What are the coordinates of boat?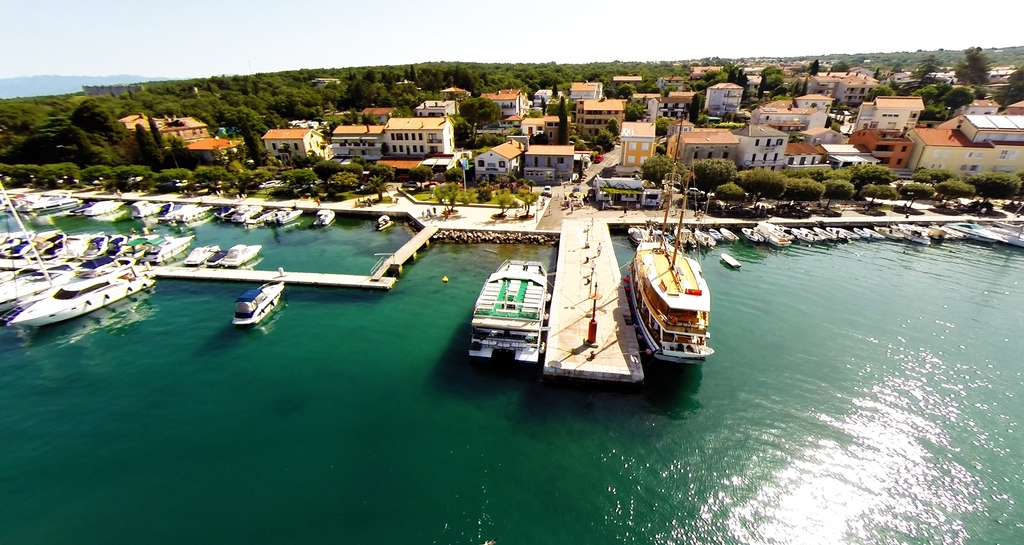
locate(376, 217, 392, 230).
